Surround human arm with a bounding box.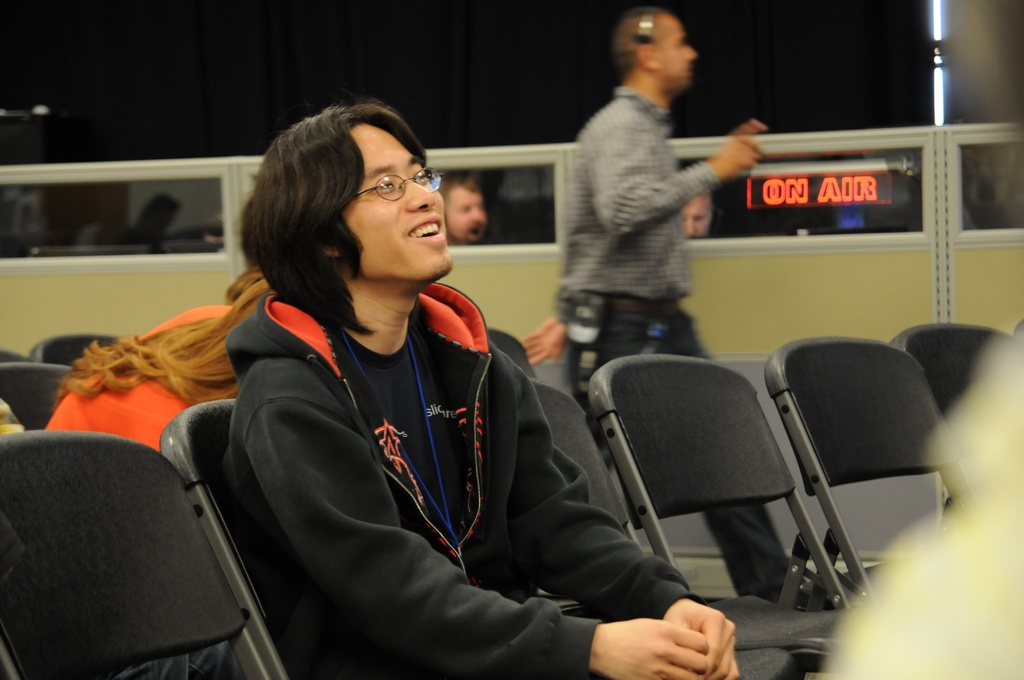
522 289 566 369.
